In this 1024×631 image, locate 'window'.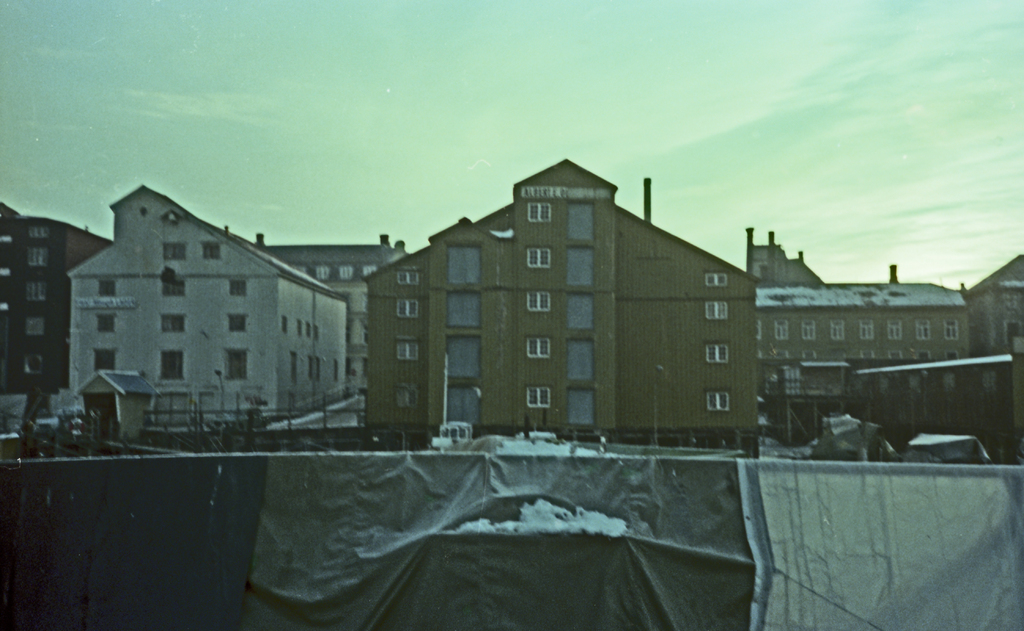
Bounding box: BBox(705, 299, 732, 319).
